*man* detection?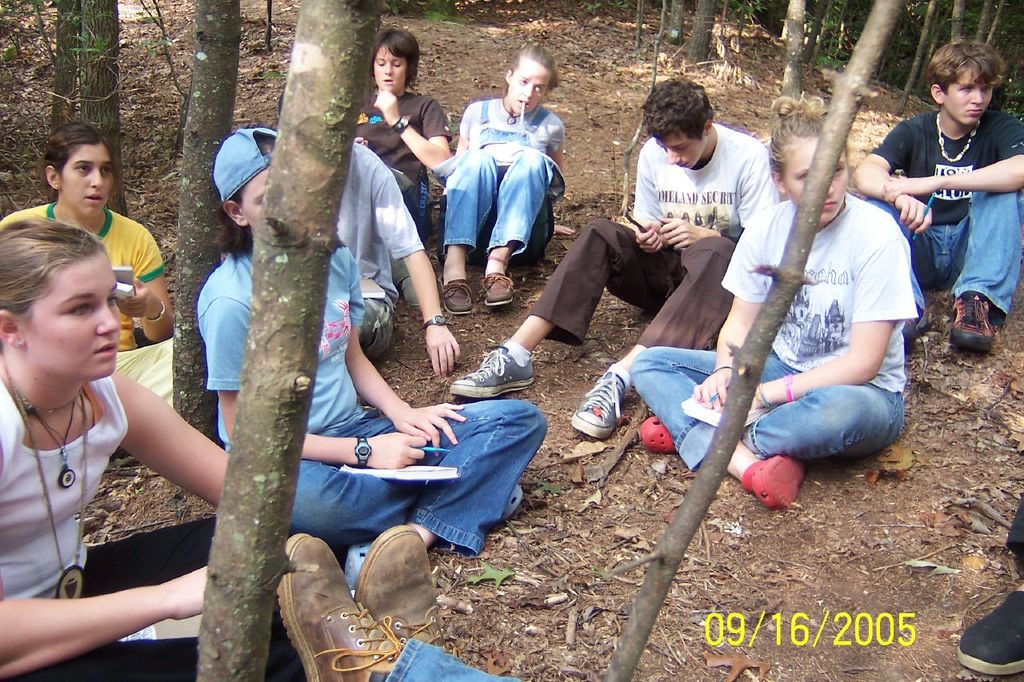
bbox=[854, 39, 1023, 349]
